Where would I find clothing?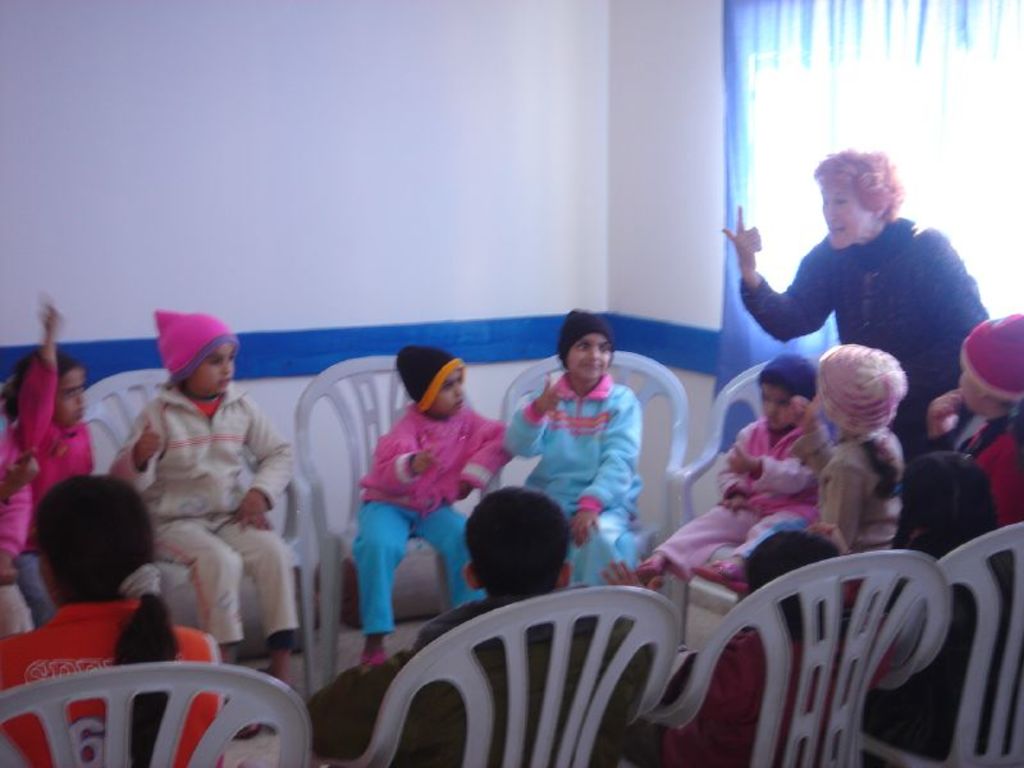
At bbox(745, 420, 902, 590).
